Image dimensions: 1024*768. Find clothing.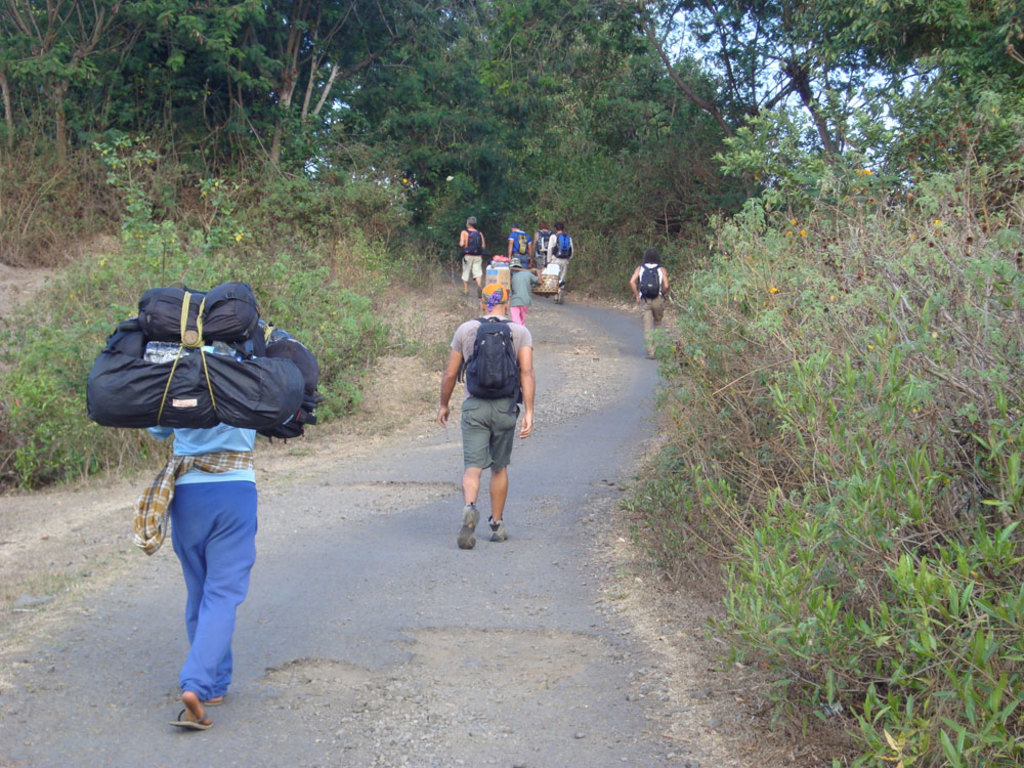
locate(507, 269, 541, 308).
